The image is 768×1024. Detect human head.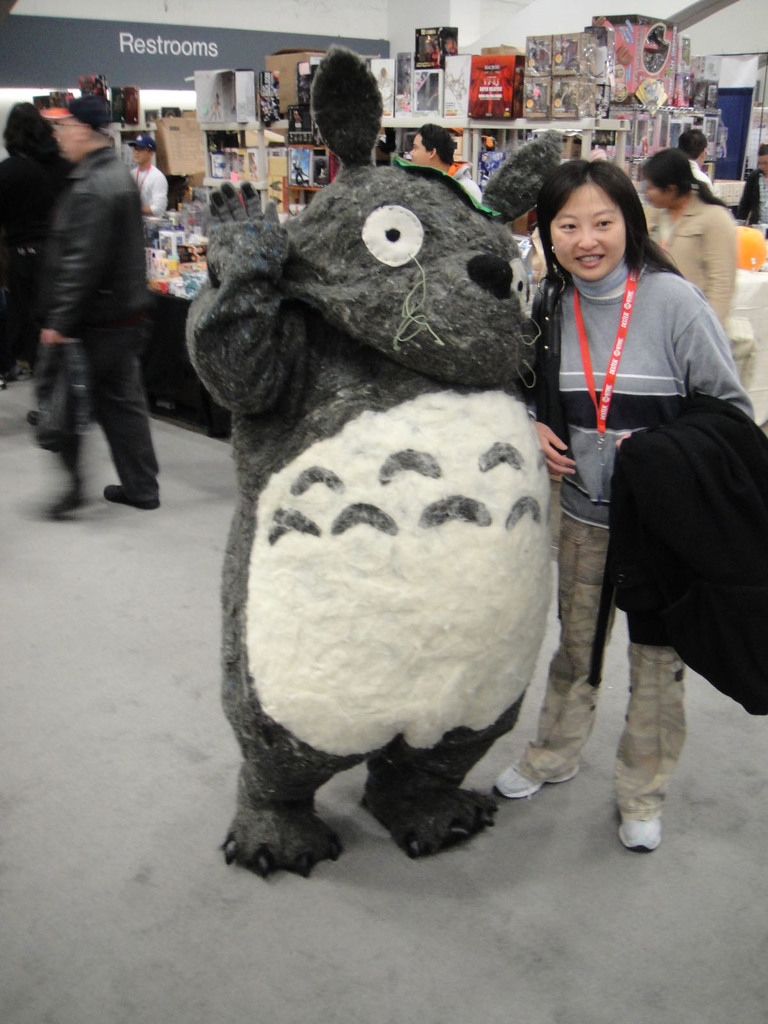
Detection: 0,99,58,154.
